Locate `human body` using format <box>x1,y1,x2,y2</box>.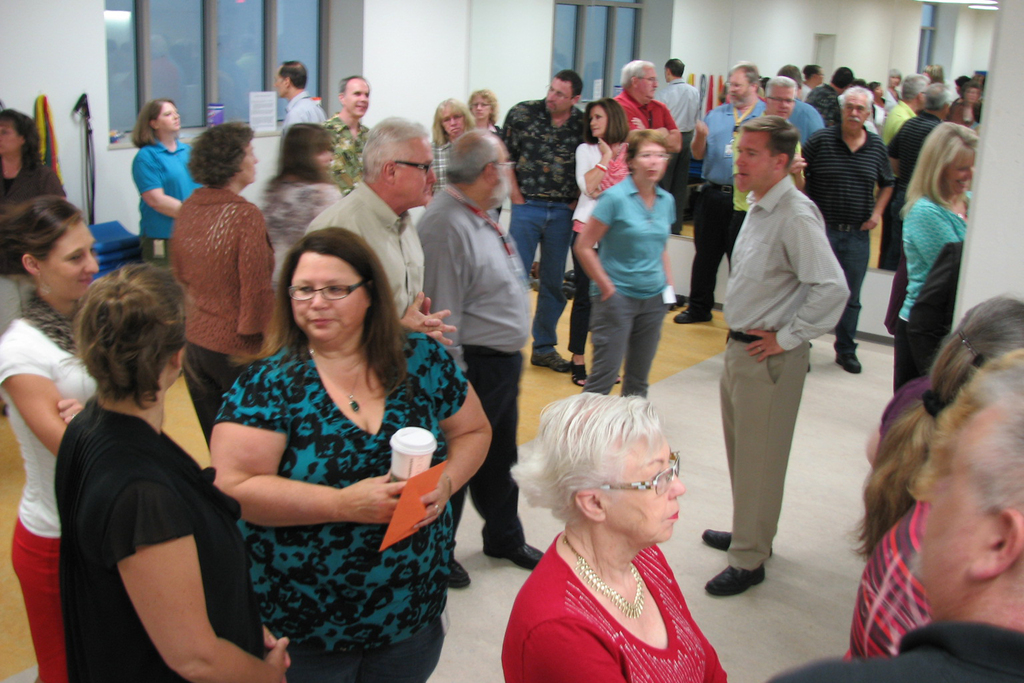
<box>616,95,683,143</box>.
